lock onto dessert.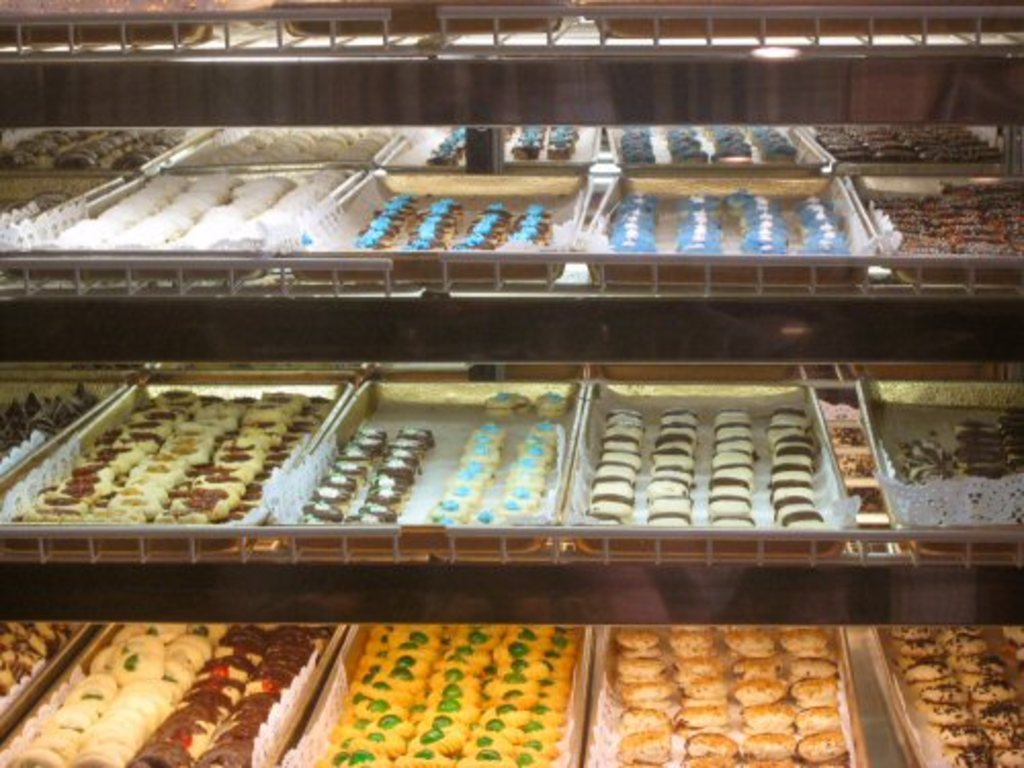
Locked: [647,406,692,524].
